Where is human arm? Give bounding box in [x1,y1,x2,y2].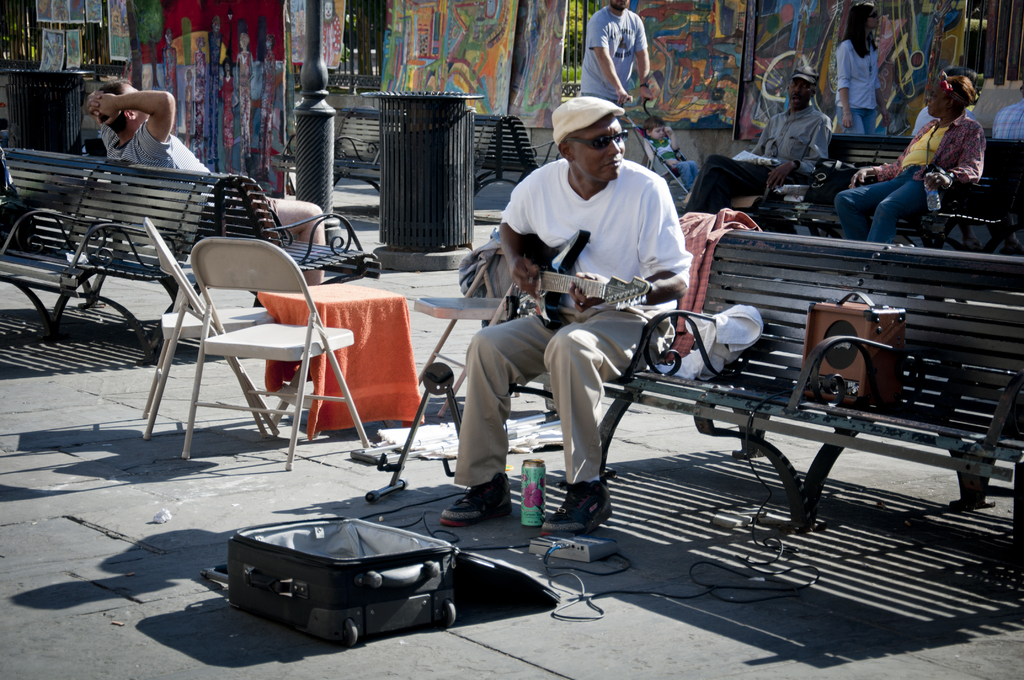
[661,159,681,166].
